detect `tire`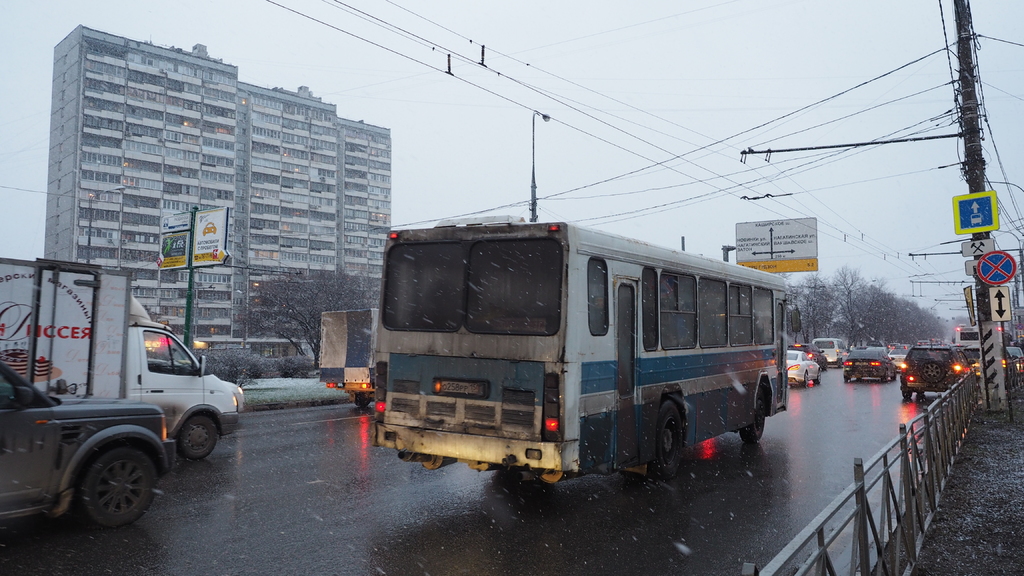
740 386 765 442
